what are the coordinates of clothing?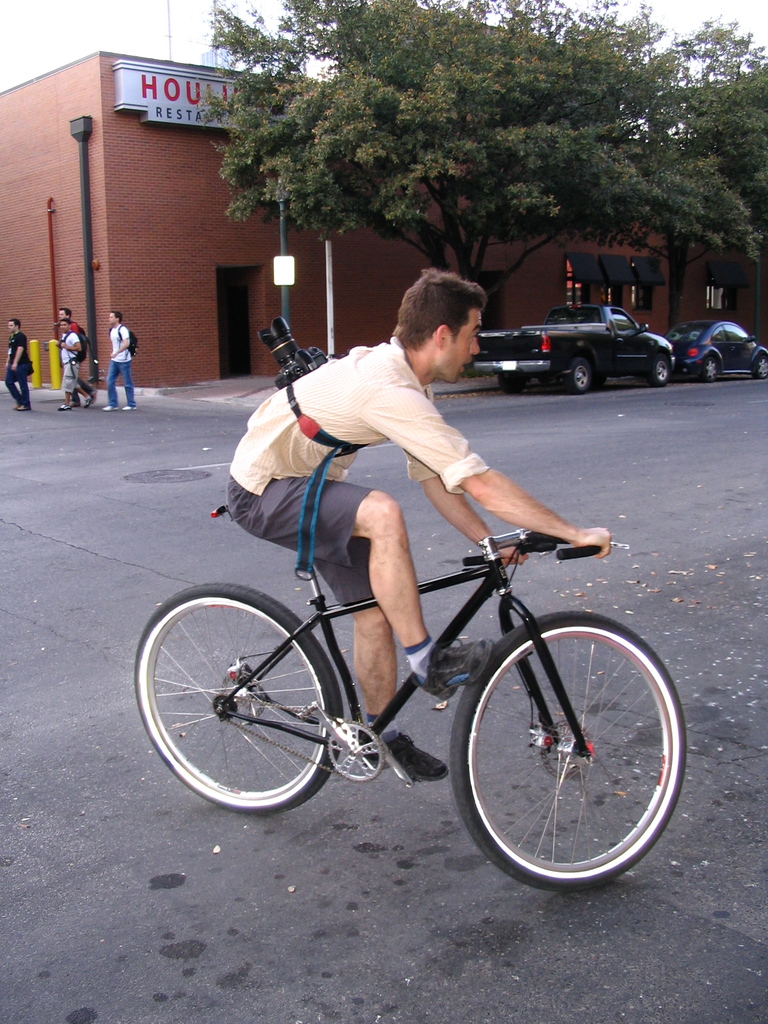
[6,329,30,410].
